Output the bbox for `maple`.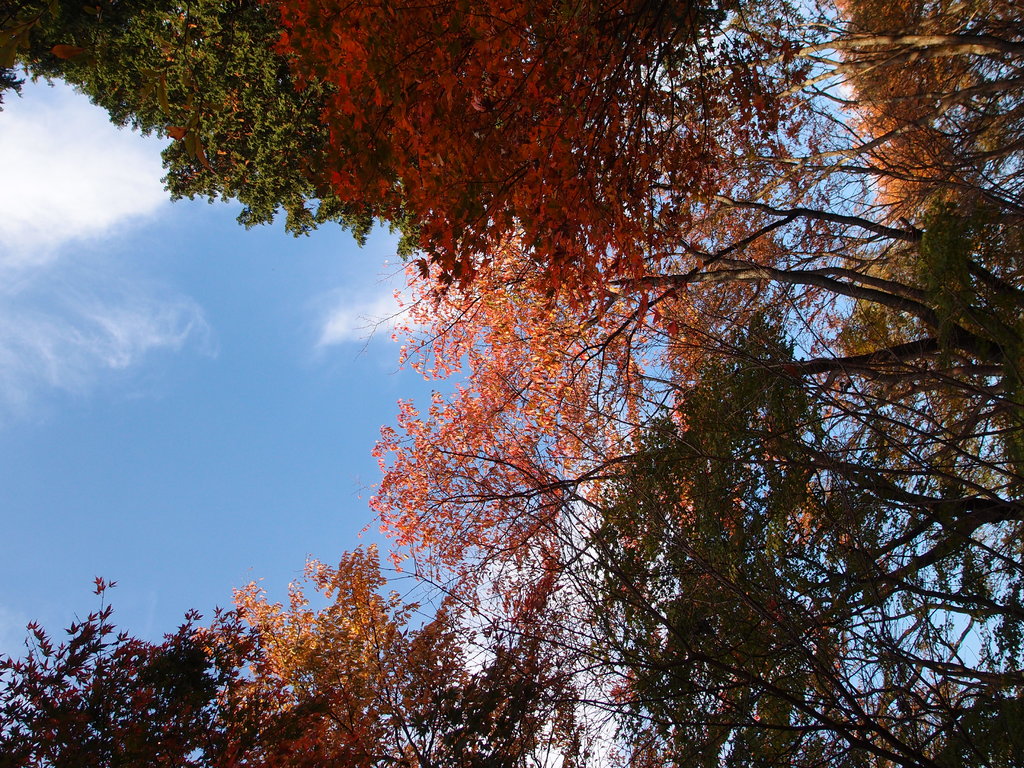
0/2/1023/764.
